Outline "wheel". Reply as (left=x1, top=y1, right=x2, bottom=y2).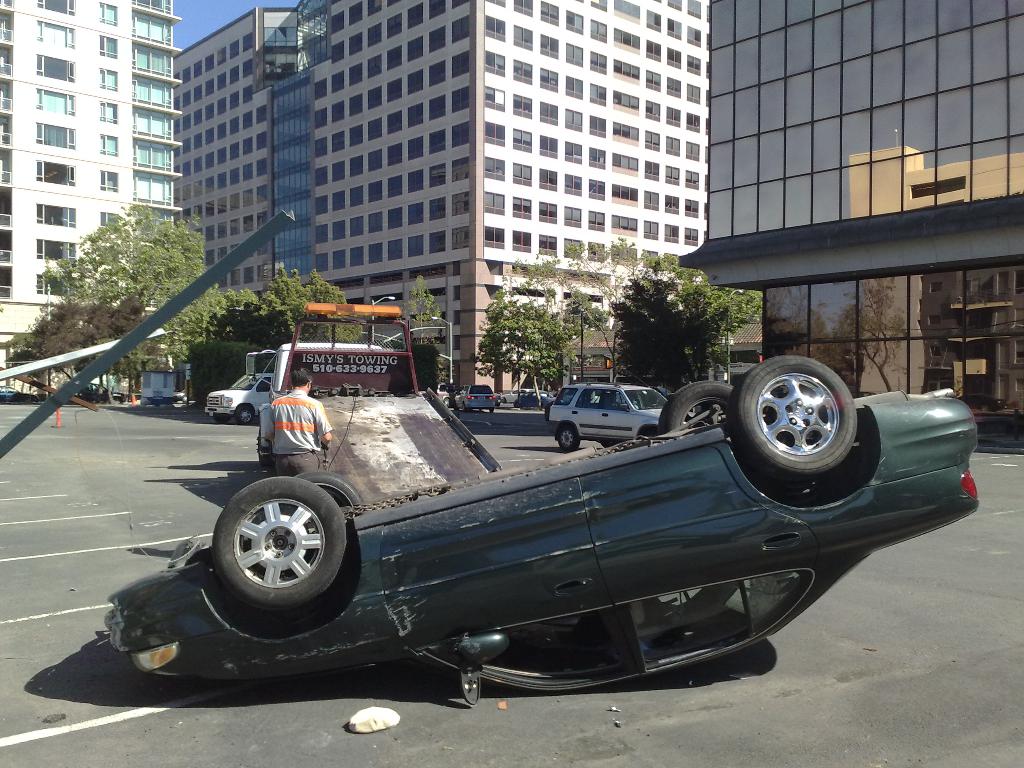
(left=216, top=413, right=231, bottom=426).
